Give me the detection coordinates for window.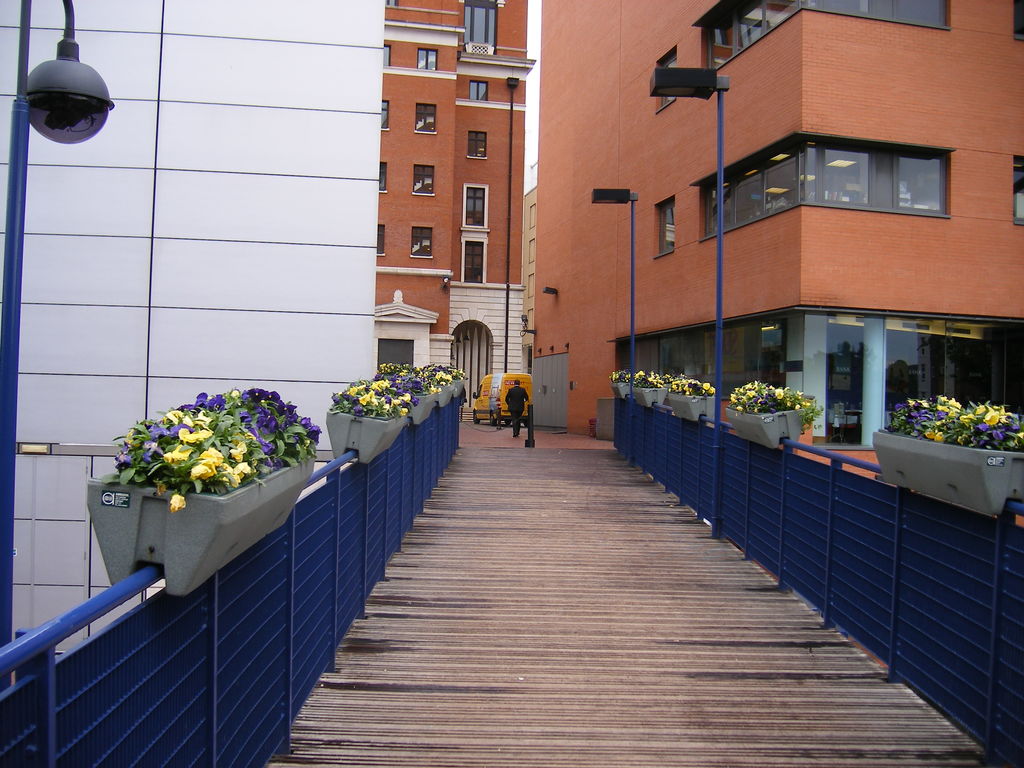
pyautogui.locateOnScreen(376, 100, 392, 132).
